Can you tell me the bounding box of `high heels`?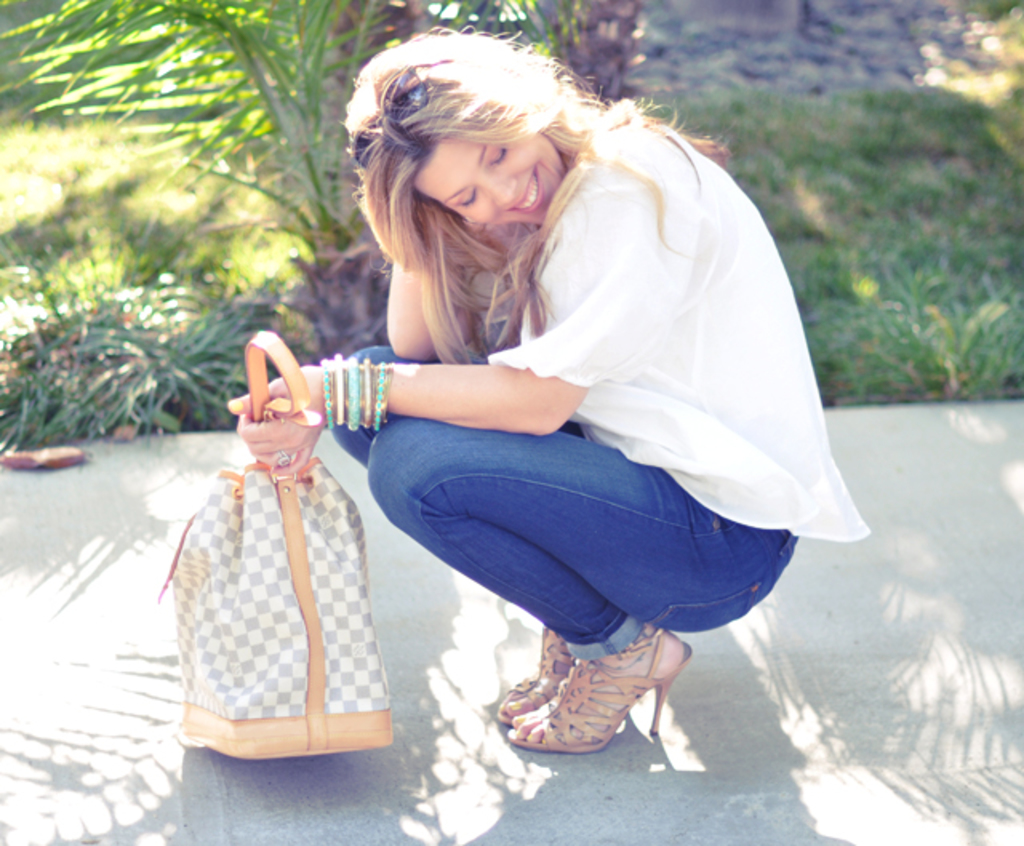
(498, 622, 576, 729).
